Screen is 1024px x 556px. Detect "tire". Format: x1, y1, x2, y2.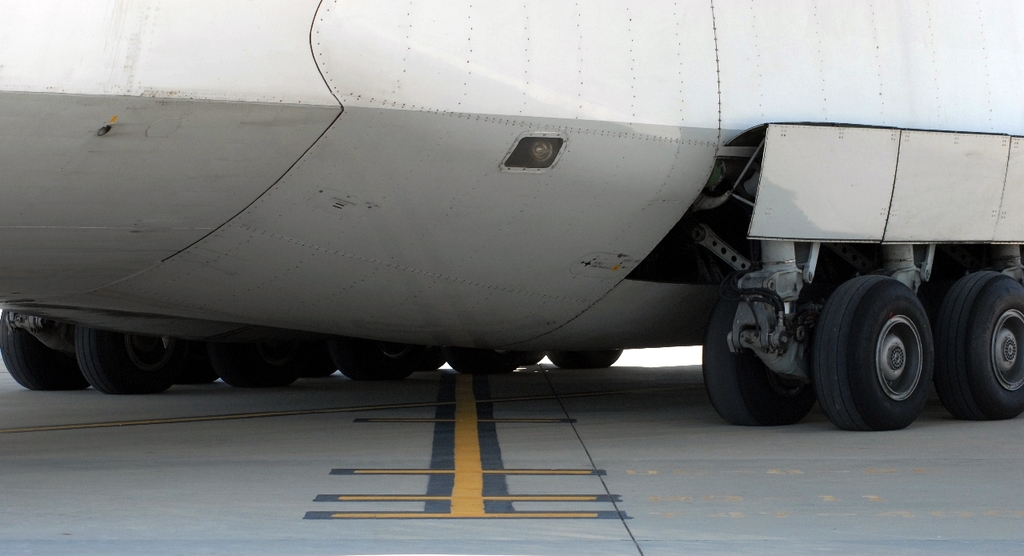
70, 314, 170, 394.
